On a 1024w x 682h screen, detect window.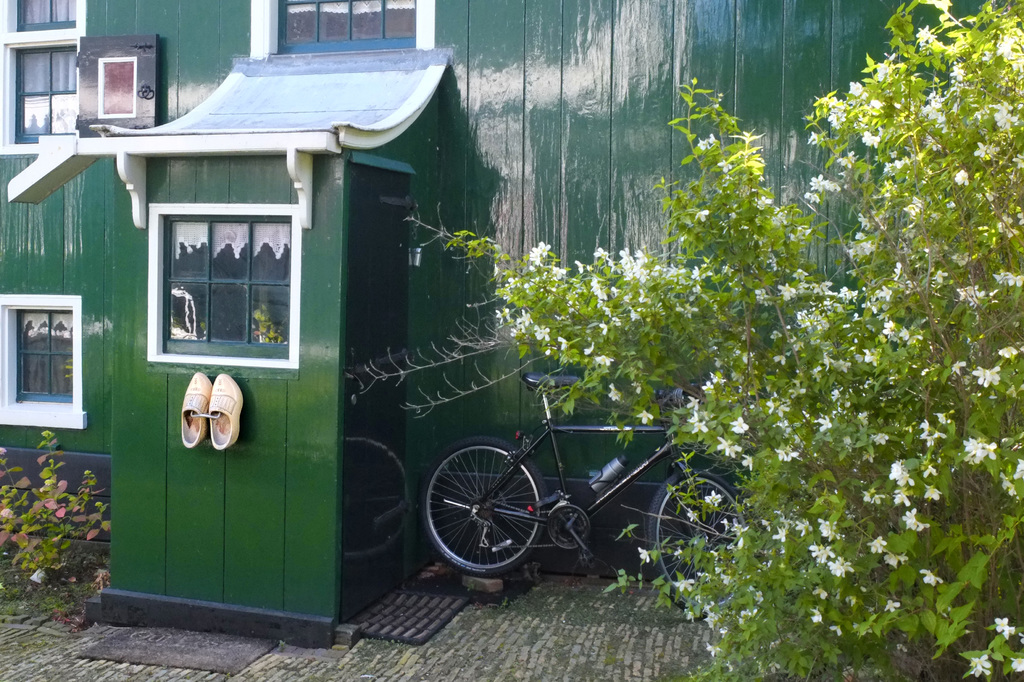
locate(7, 307, 74, 402).
